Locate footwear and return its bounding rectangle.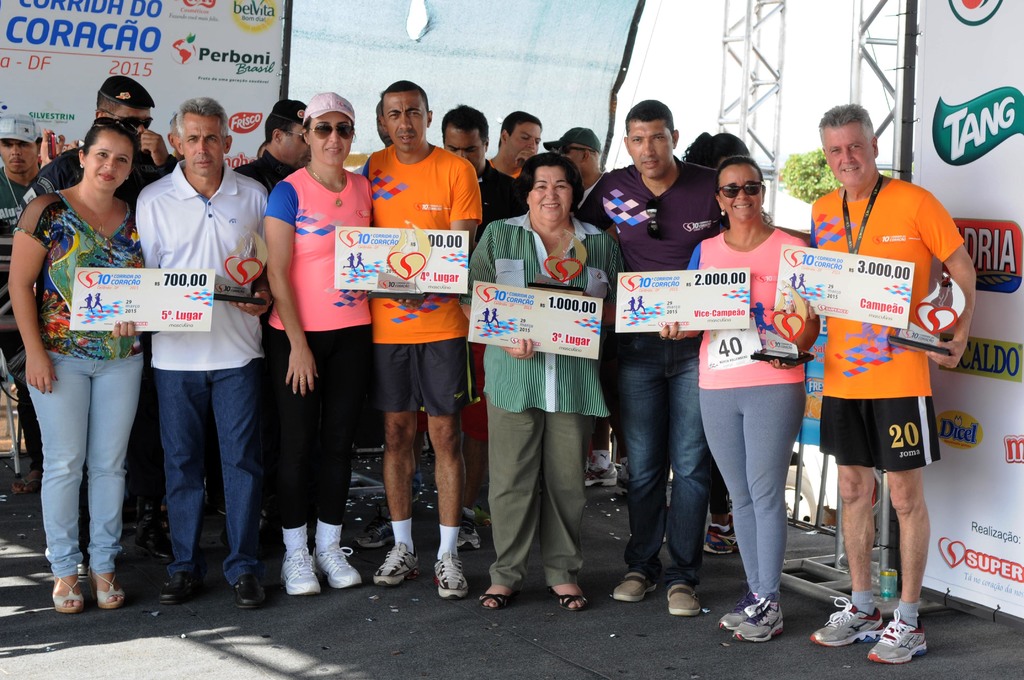
(left=89, top=567, right=125, bottom=608).
